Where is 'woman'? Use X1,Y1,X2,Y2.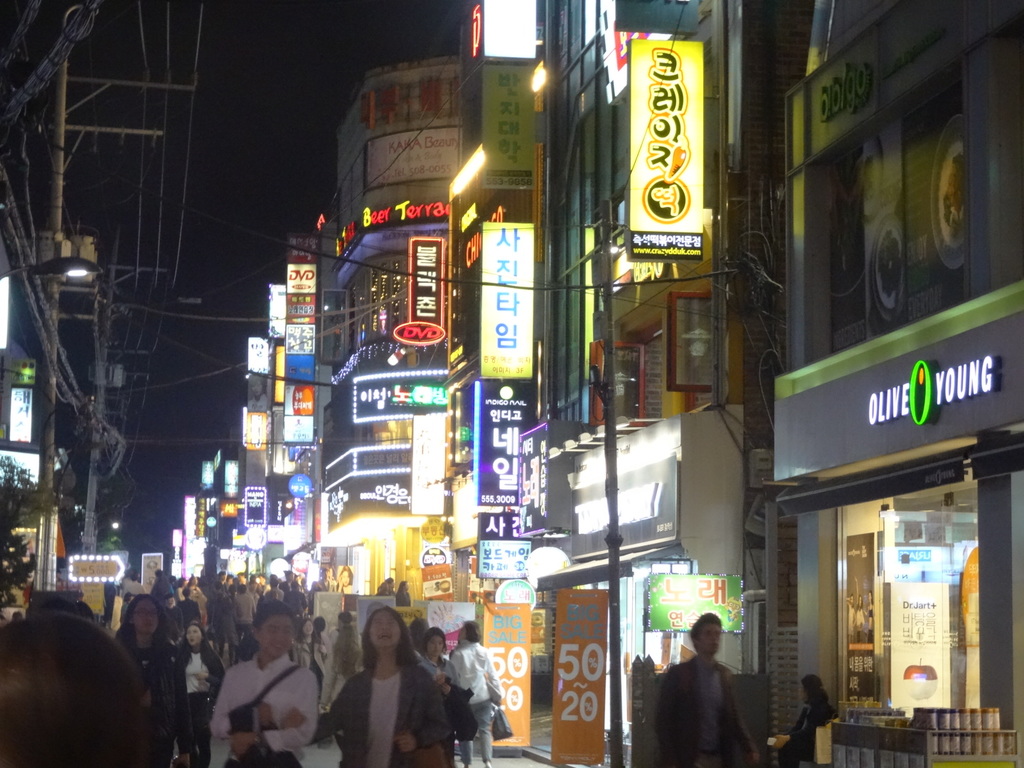
336,564,355,590.
